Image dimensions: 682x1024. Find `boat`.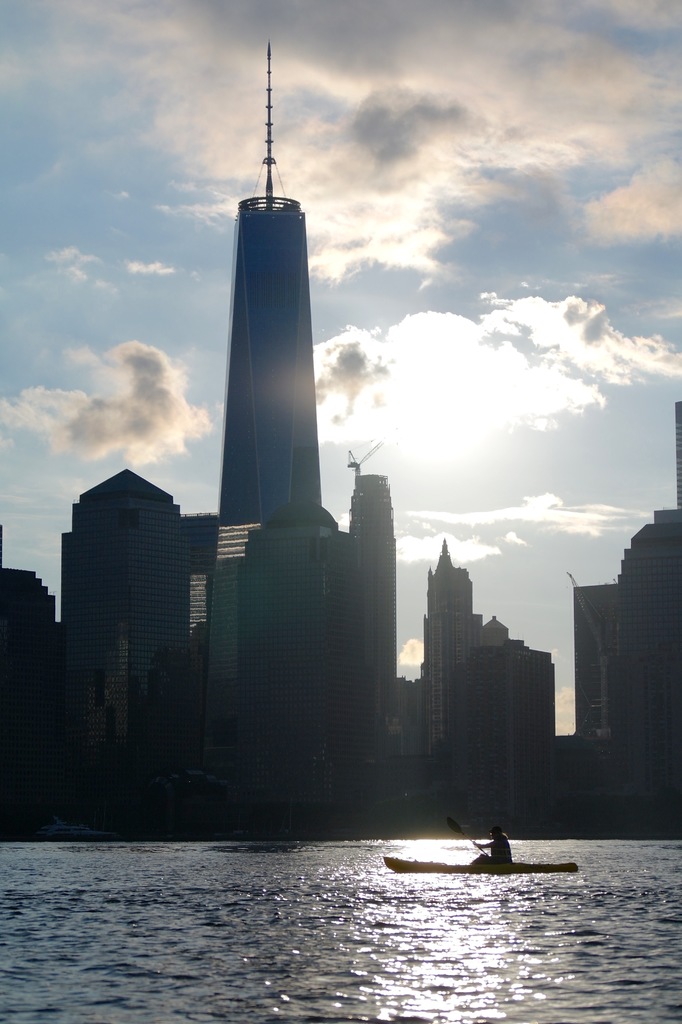
[x1=380, y1=853, x2=574, y2=876].
